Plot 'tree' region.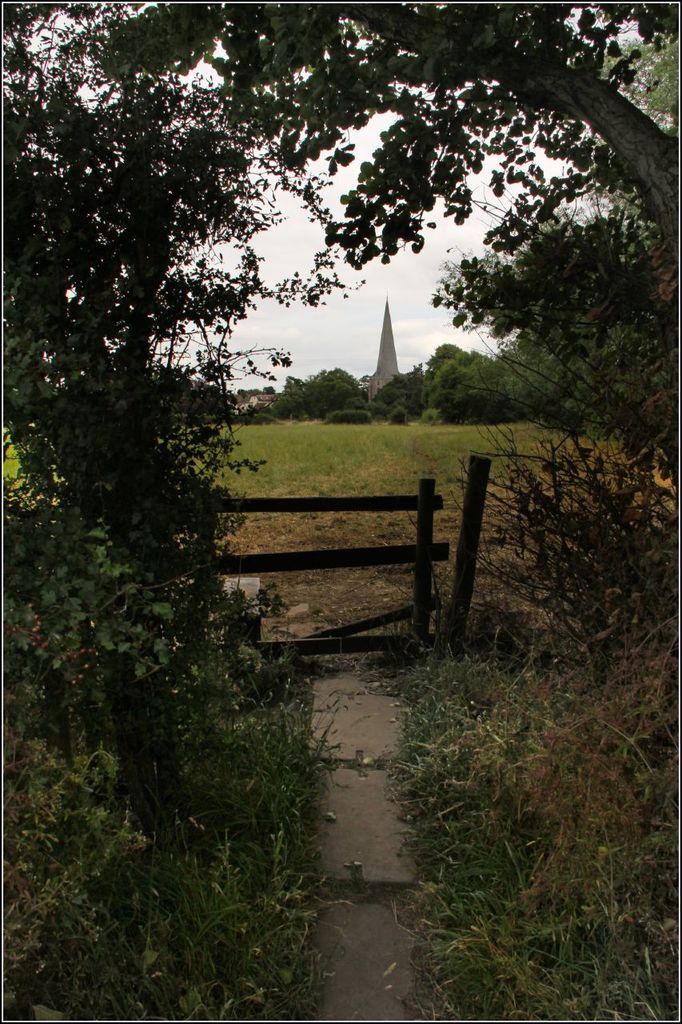
Plotted at {"x1": 0, "y1": 0, "x2": 363, "y2": 598}.
